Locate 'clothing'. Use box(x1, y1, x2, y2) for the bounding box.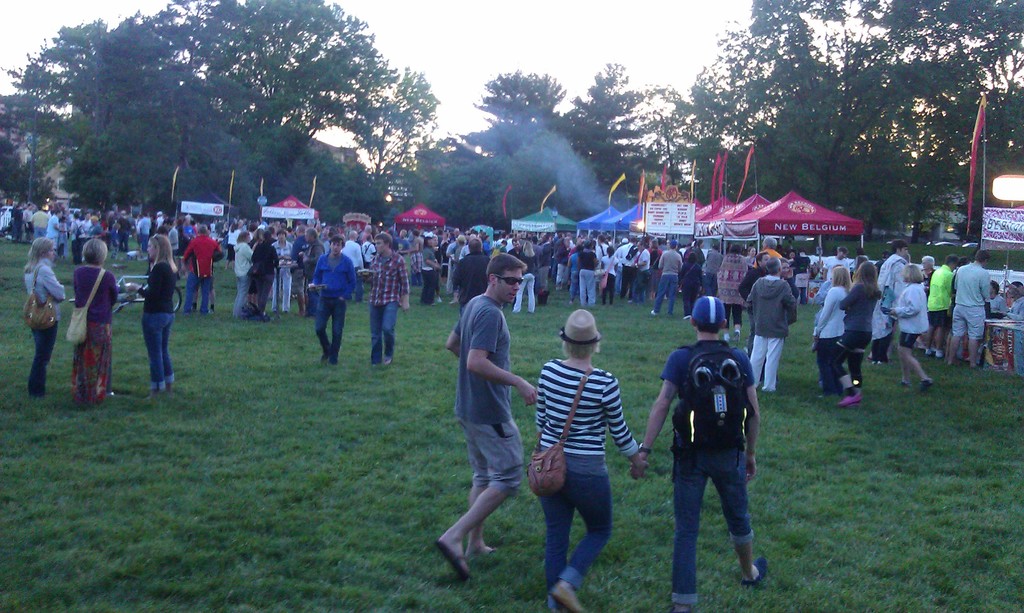
box(316, 259, 363, 355).
